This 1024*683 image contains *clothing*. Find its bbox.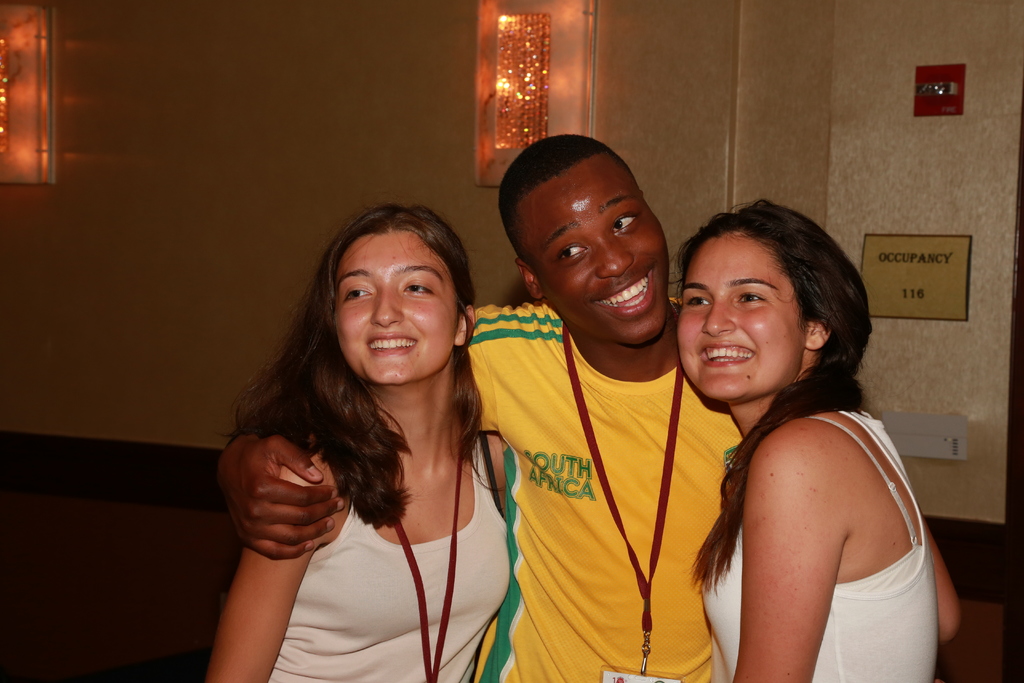
[left=466, top=294, right=762, bottom=682].
